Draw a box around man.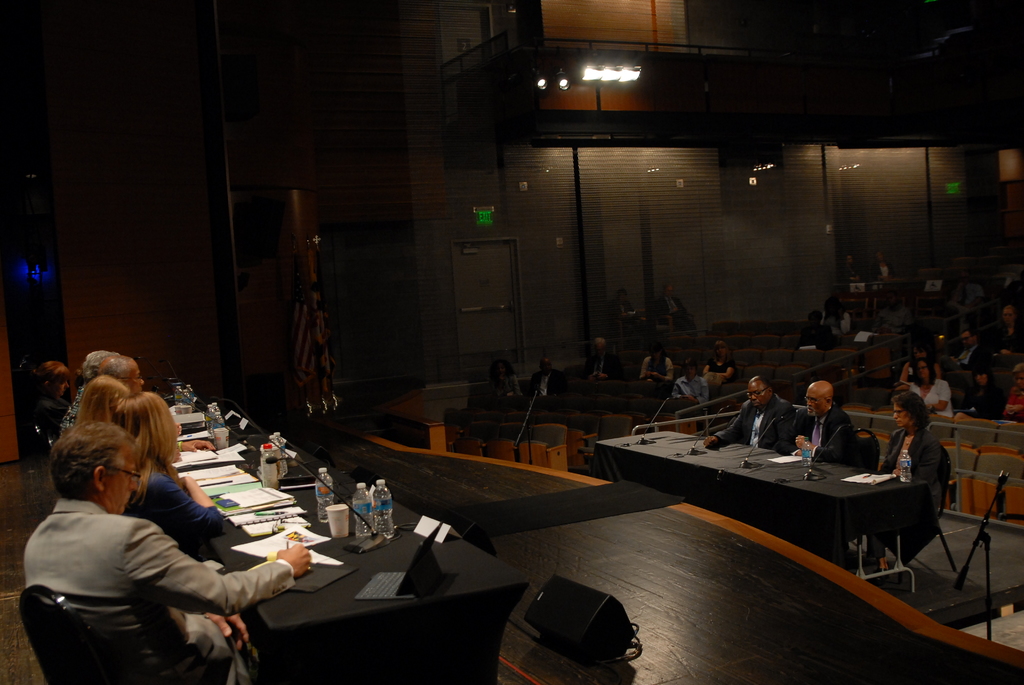
[x1=653, y1=285, x2=696, y2=329].
